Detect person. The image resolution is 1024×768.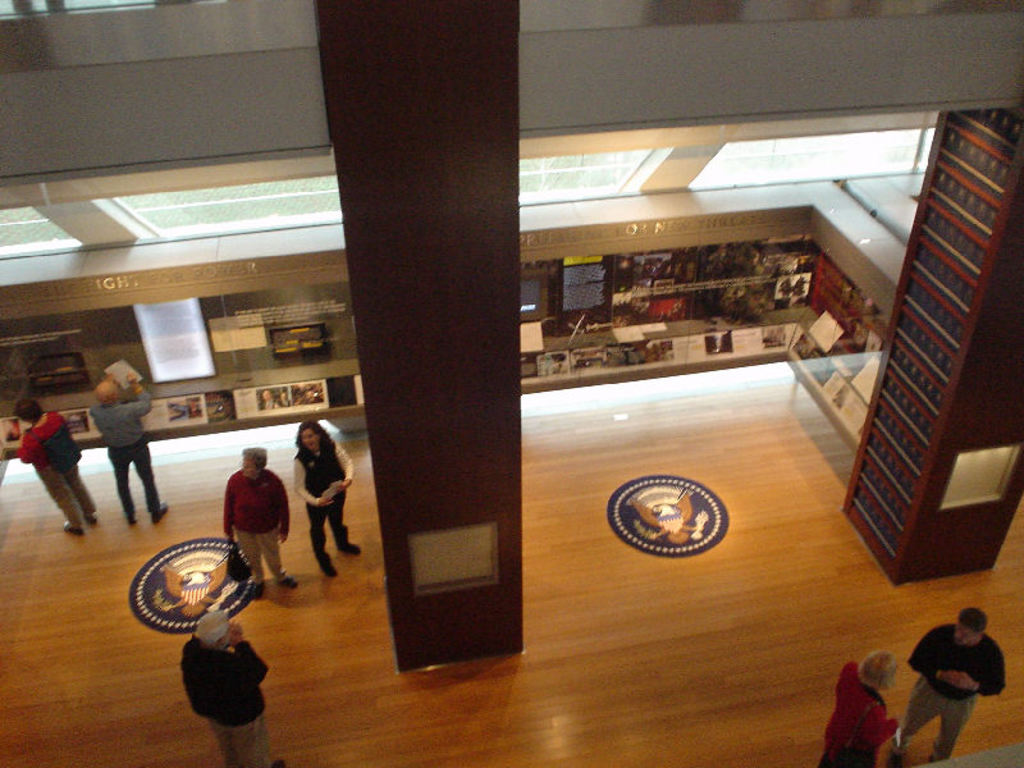
12, 402, 97, 547.
